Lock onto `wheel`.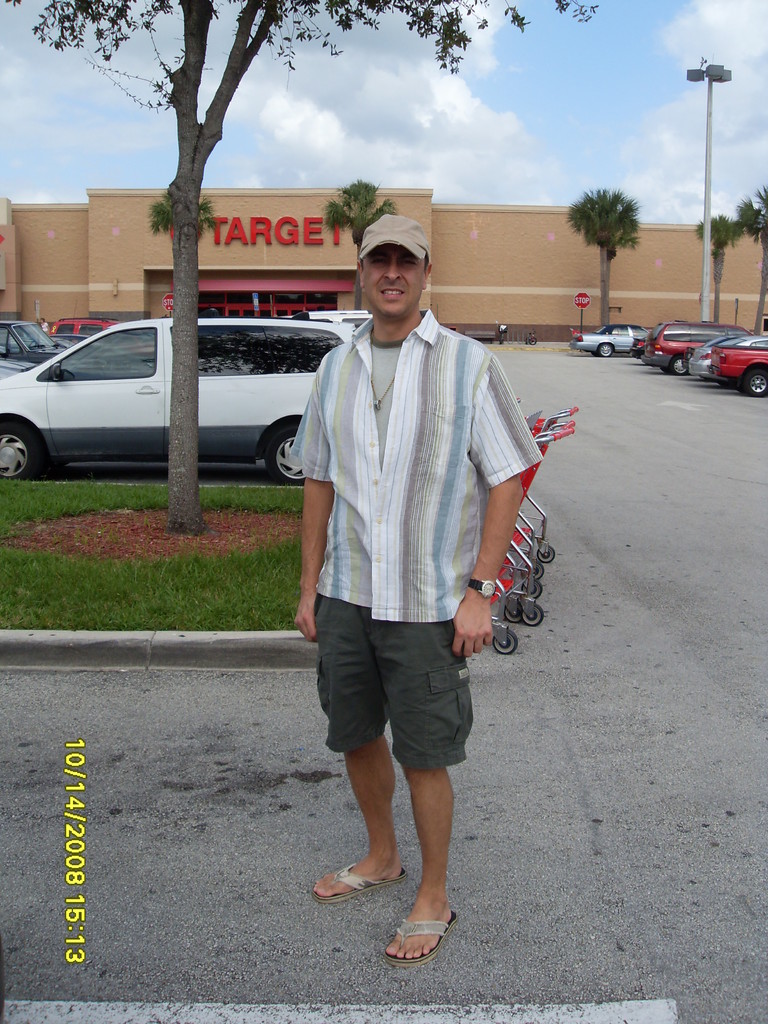
Locked: locate(525, 559, 543, 579).
